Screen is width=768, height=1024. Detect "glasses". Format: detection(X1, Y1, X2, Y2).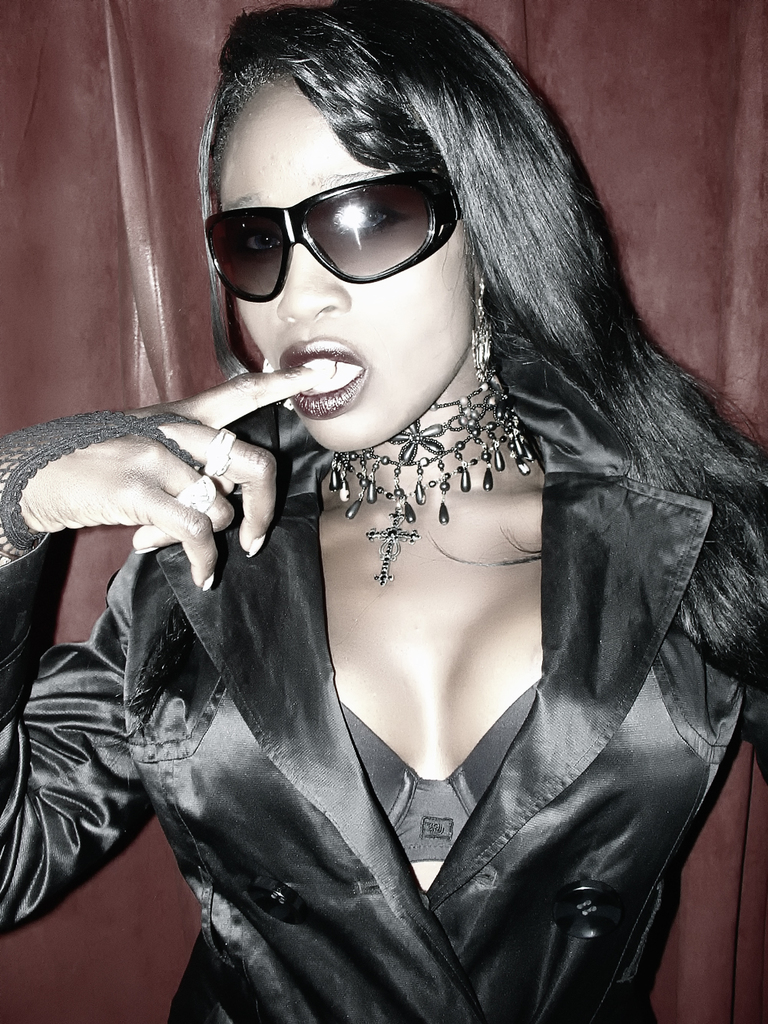
detection(204, 157, 482, 287).
